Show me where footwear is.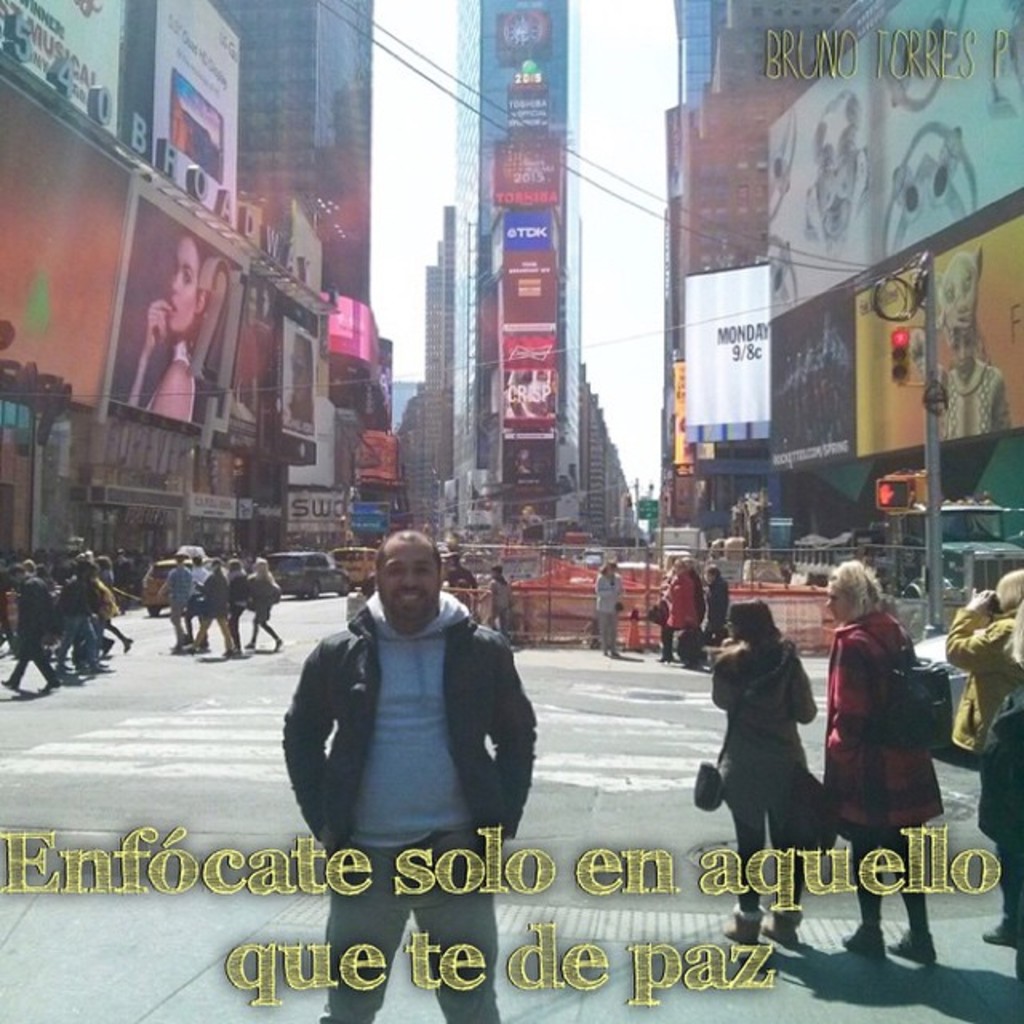
footwear is at region(2, 680, 13, 694).
